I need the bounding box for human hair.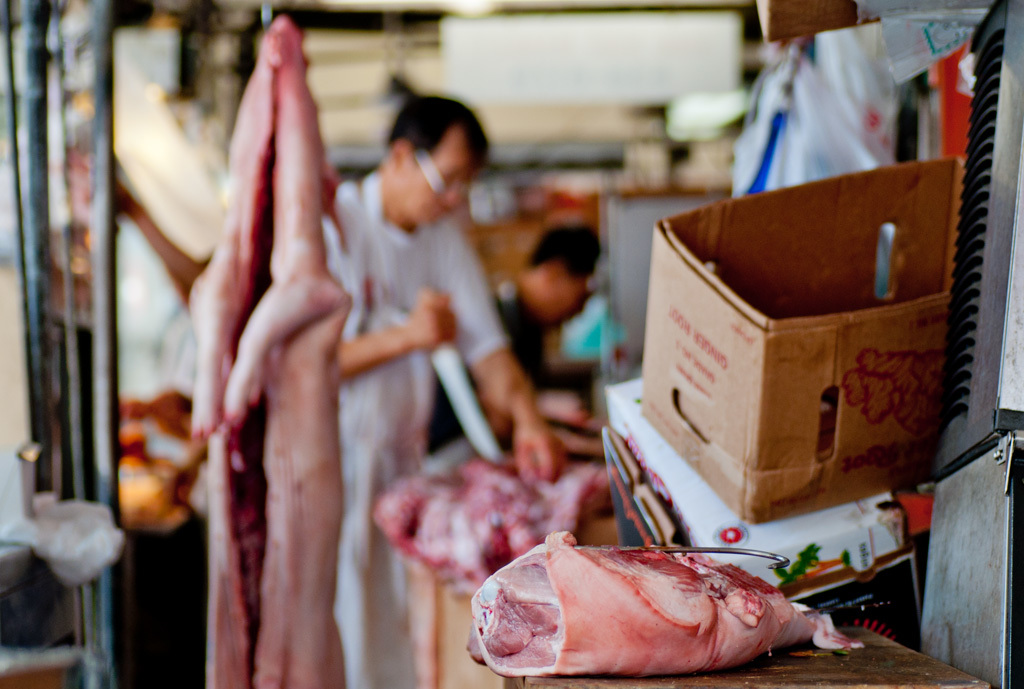
Here it is: (x1=529, y1=223, x2=600, y2=276).
